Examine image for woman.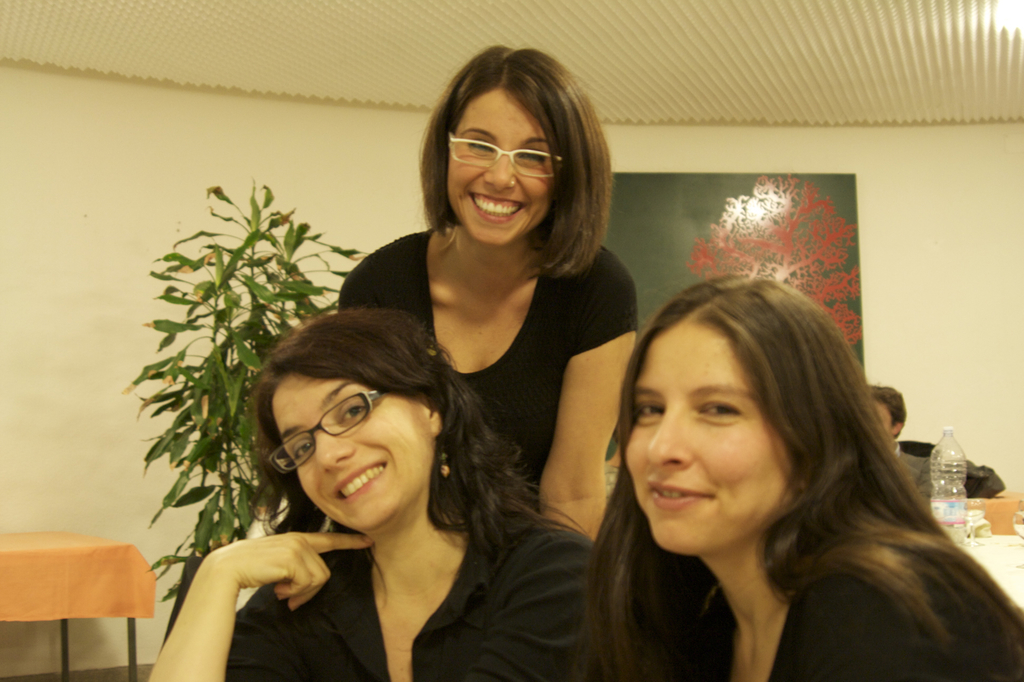
Examination result: detection(573, 277, 1023, 681).
